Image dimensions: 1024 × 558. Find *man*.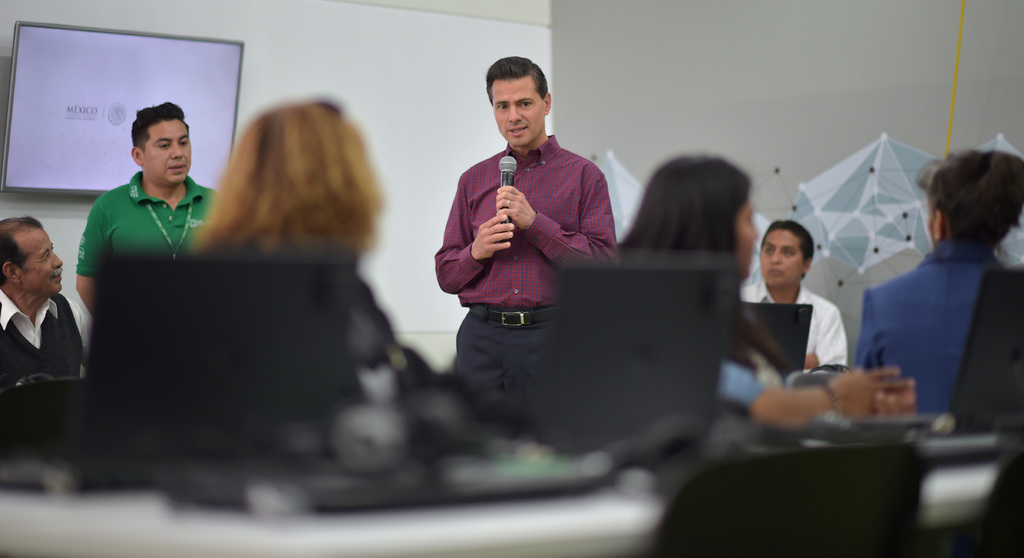
bbox=(77, 97, 216, 309).
